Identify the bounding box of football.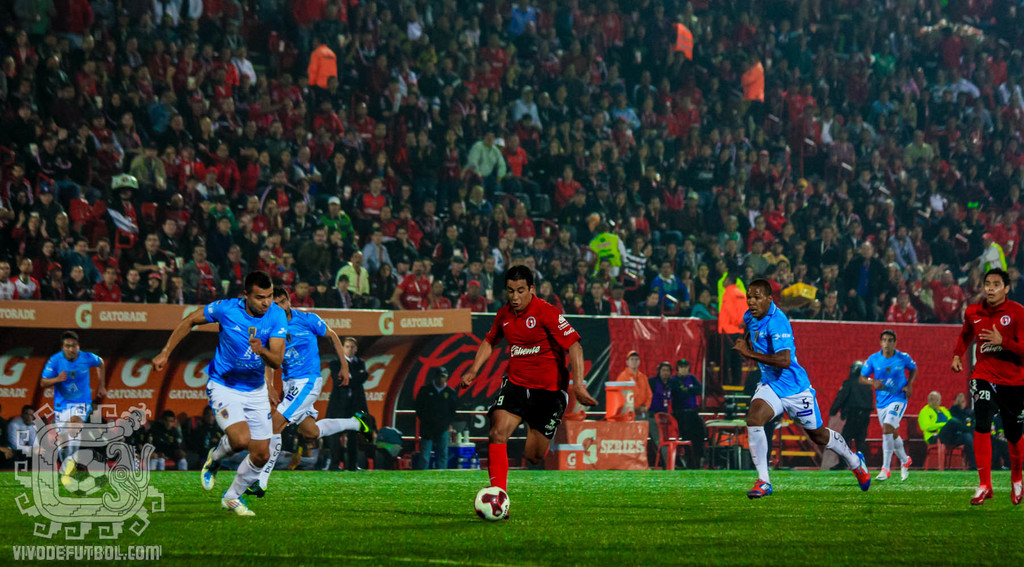
box=[471, 484, 512, 520].
